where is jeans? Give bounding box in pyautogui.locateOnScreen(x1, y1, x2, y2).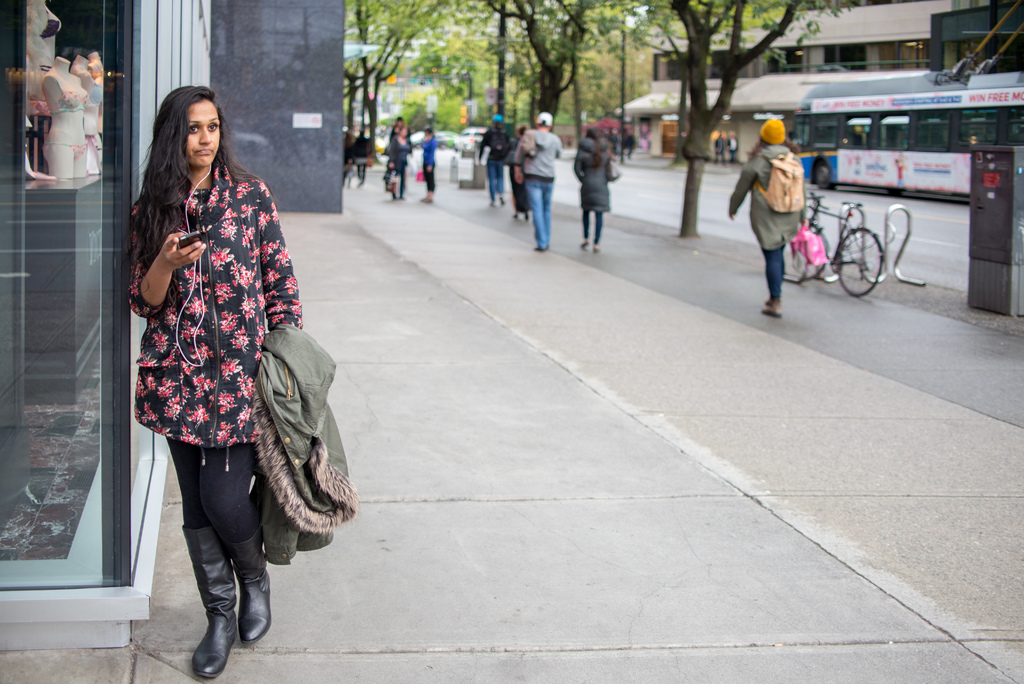
pyautogui.locateOnScreen(584, 205, 603, 245).
